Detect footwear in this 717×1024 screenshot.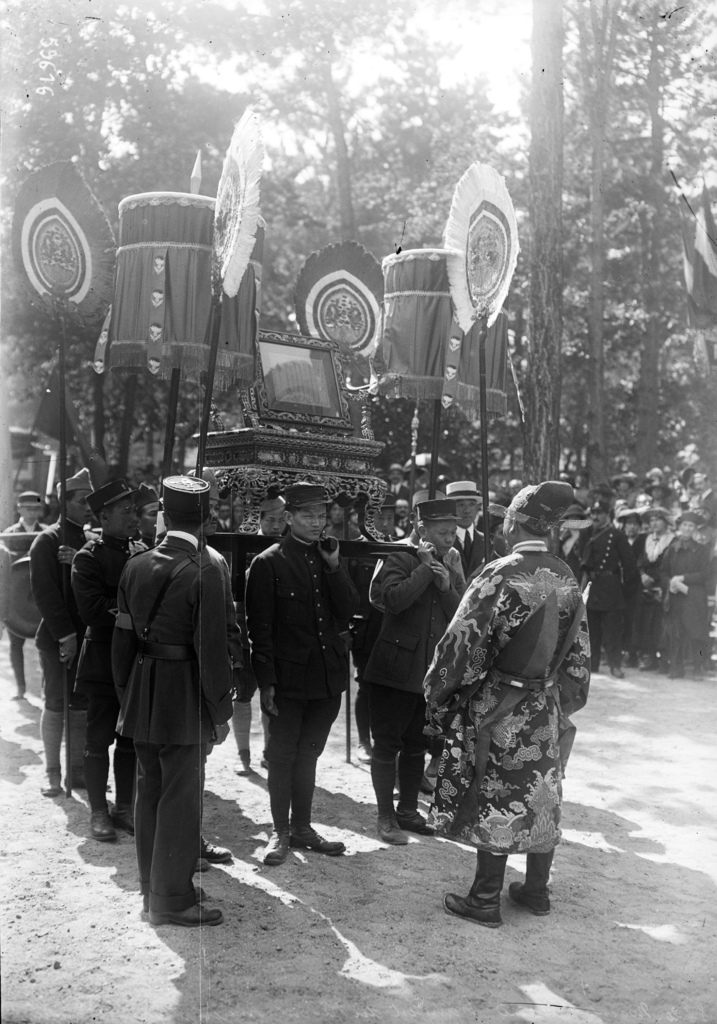
Detection: <box>257,749,273,774</box>.
